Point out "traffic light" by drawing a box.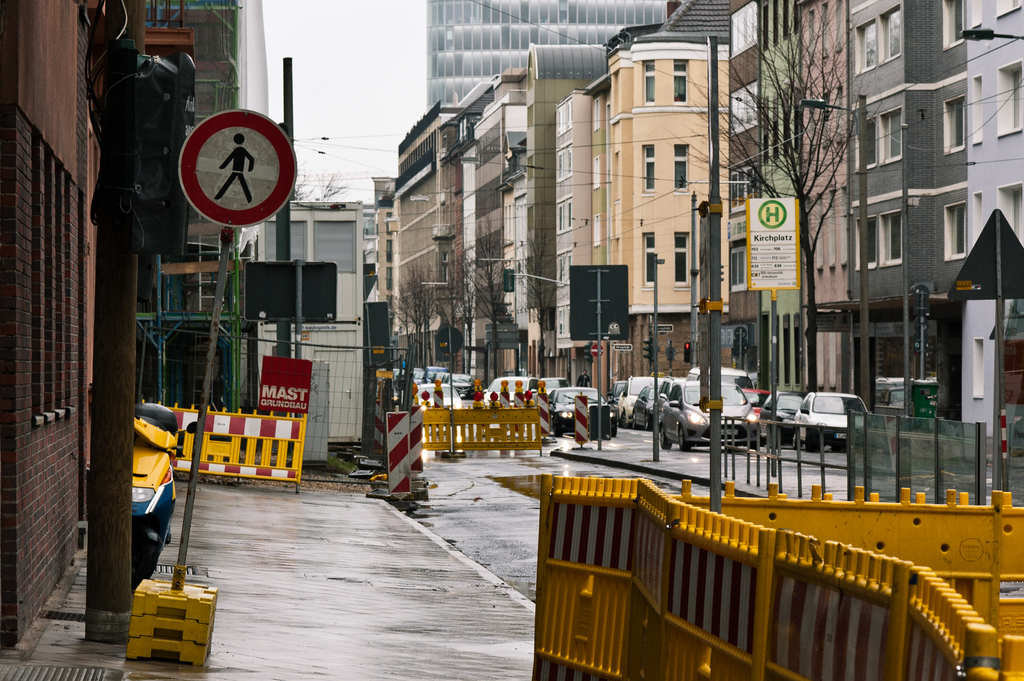
box(643, 336, 653, 364).
